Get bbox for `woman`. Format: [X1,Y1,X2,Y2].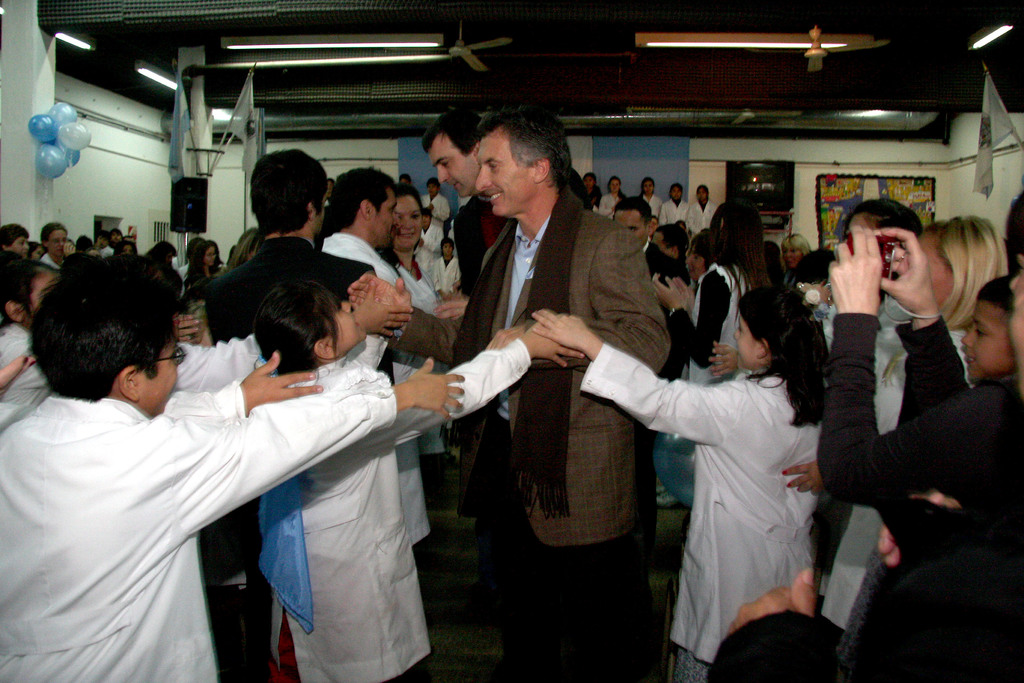
[656,204,768,383].
